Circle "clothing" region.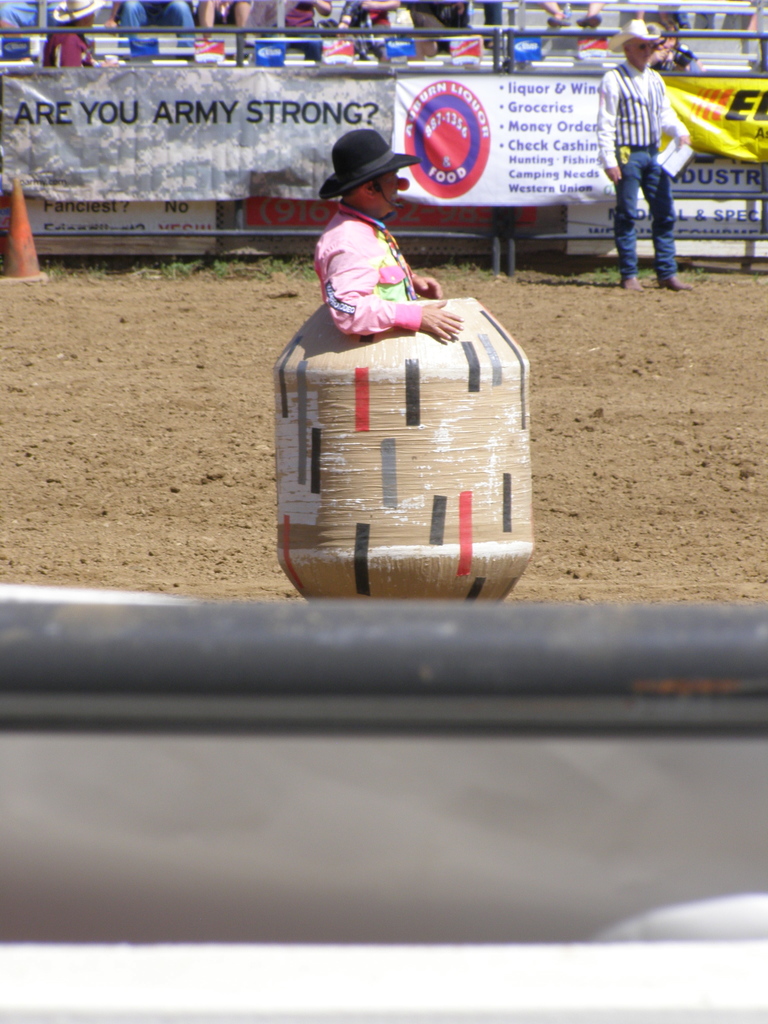
Region: <box>594,63,683,257</box>.
